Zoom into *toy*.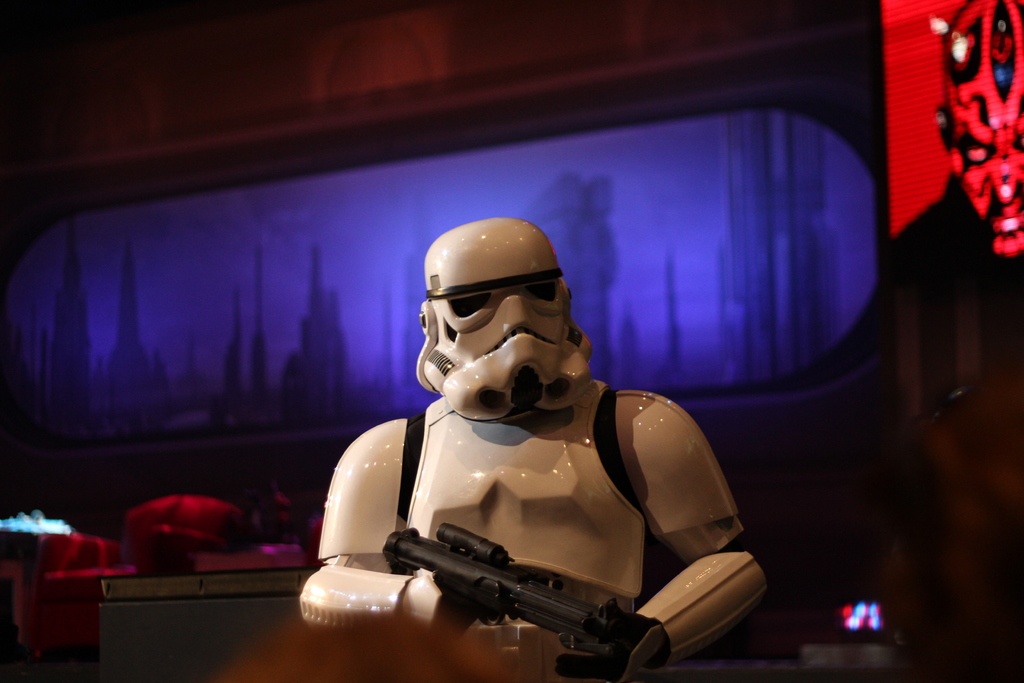
Zoom target: {"left": 300, "top": 217, "right": 772, "bottom": 682}.
